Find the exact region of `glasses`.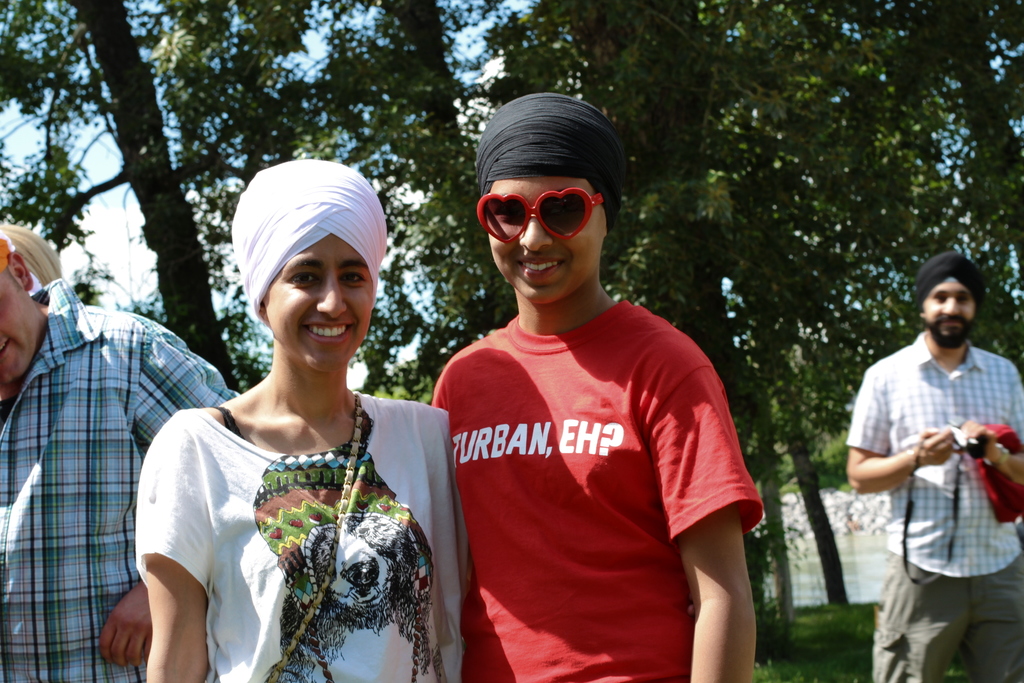
Exact region: [left=477, top=188, right=601, bottom=250].
